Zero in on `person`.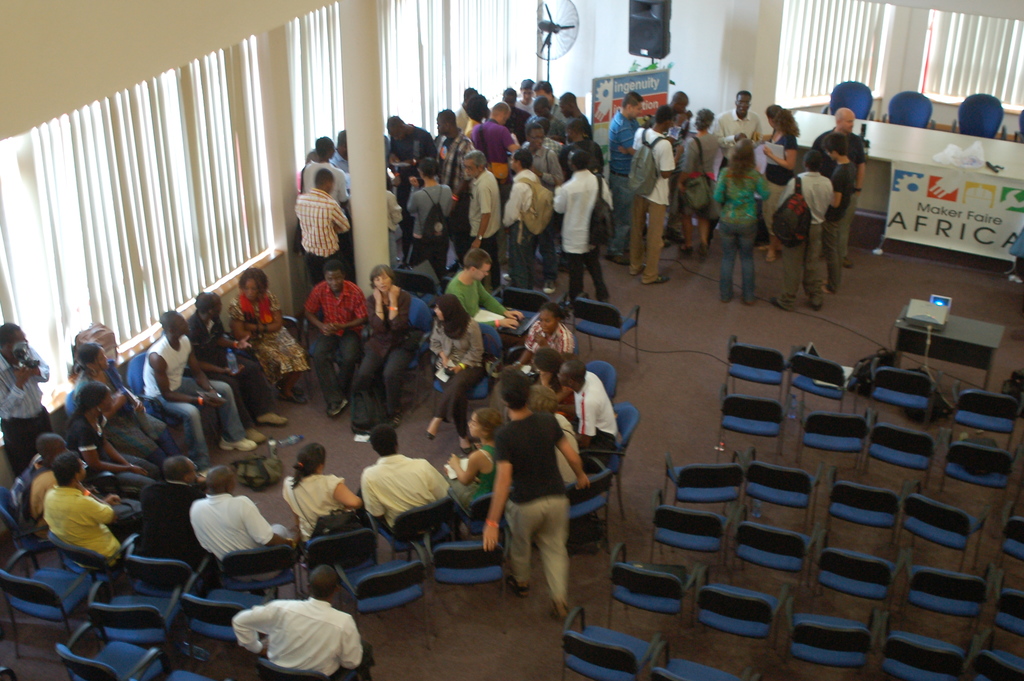
Zeroed in: Rect(479, 365, 591, 616).
